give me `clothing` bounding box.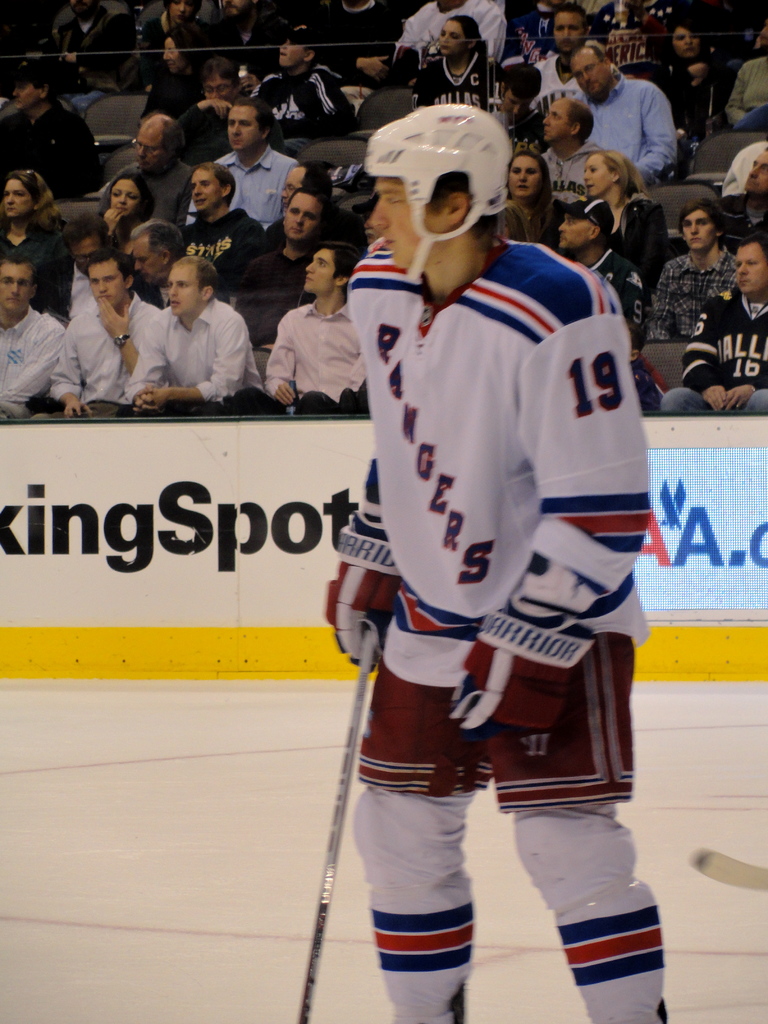
[x1=314, y1=1, x2=394, y2=83].
